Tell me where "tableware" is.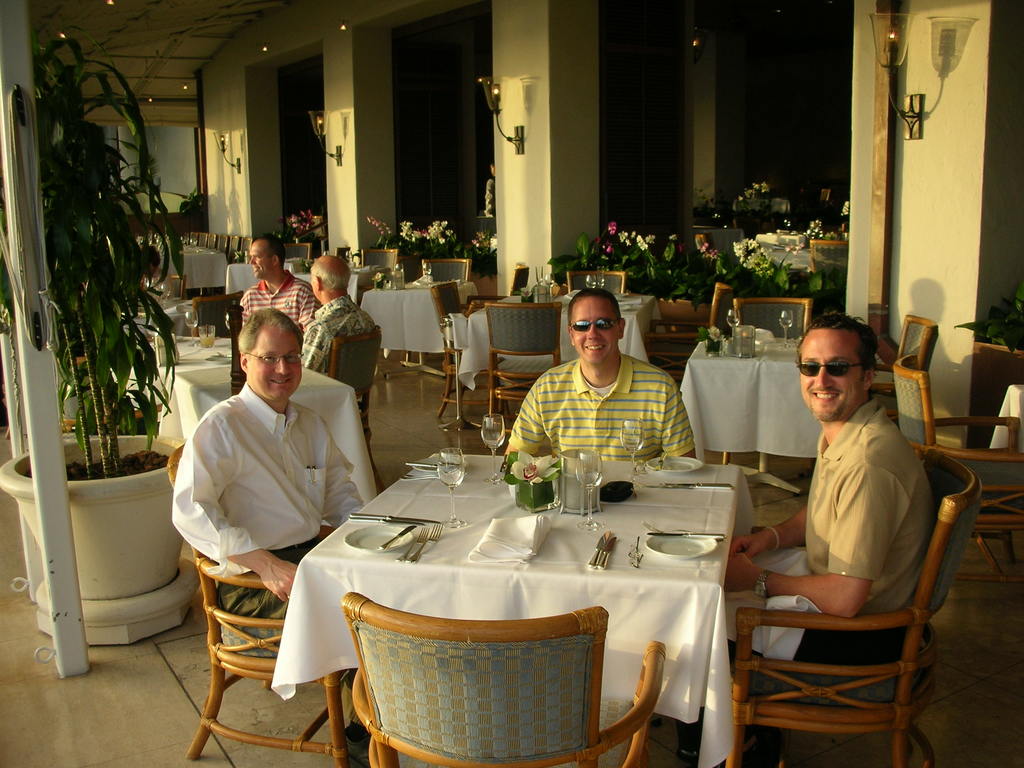
"tableware" is at rect(548, 442, 602, 519).
